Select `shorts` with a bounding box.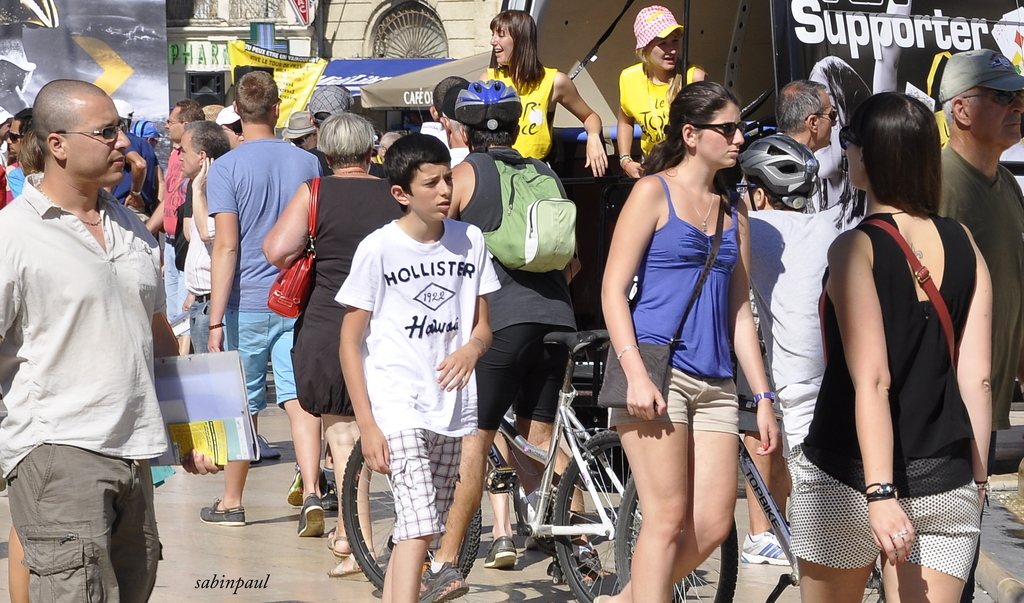
(790, 482, 952, 590).
